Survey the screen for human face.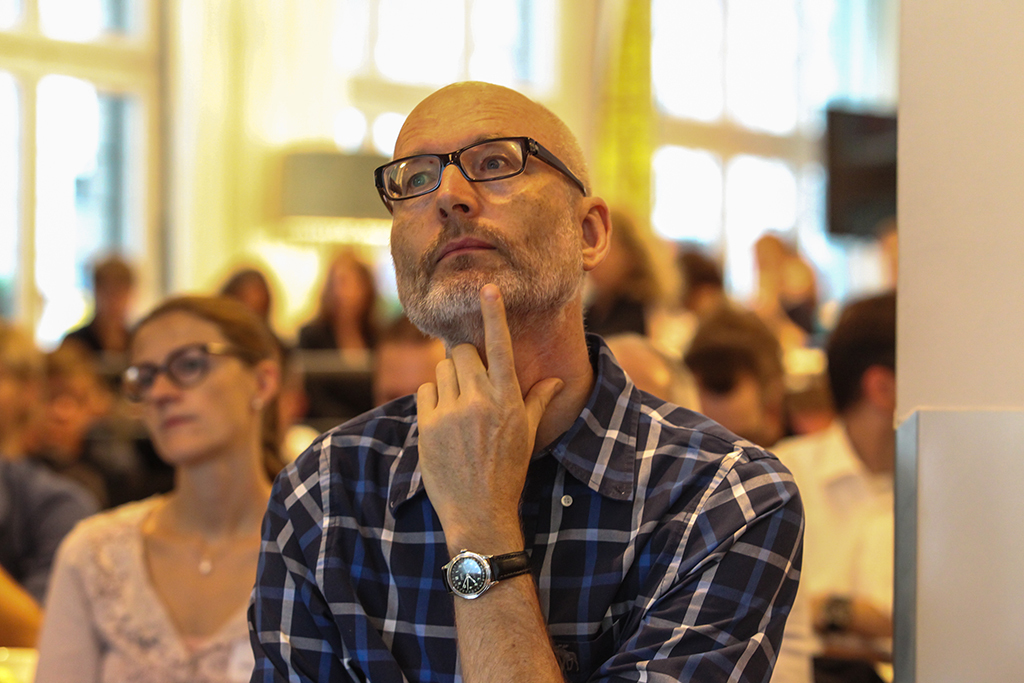
Survey found: [386,94,578,332].
